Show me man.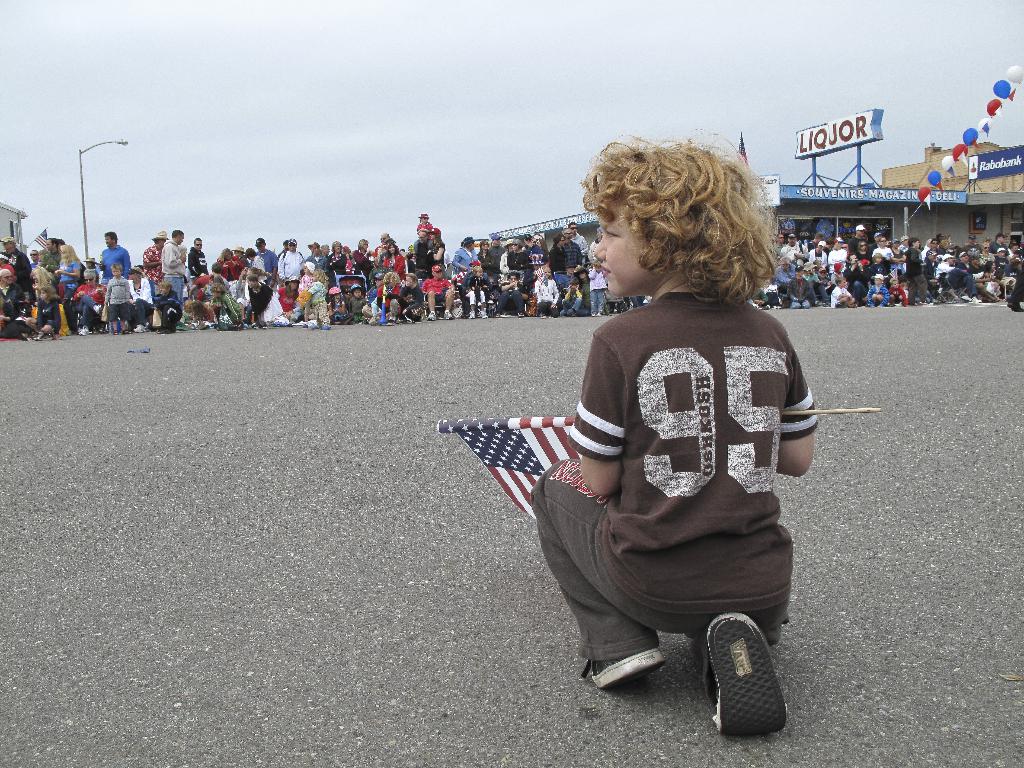
man is here: 420, 264, 456, 321.
